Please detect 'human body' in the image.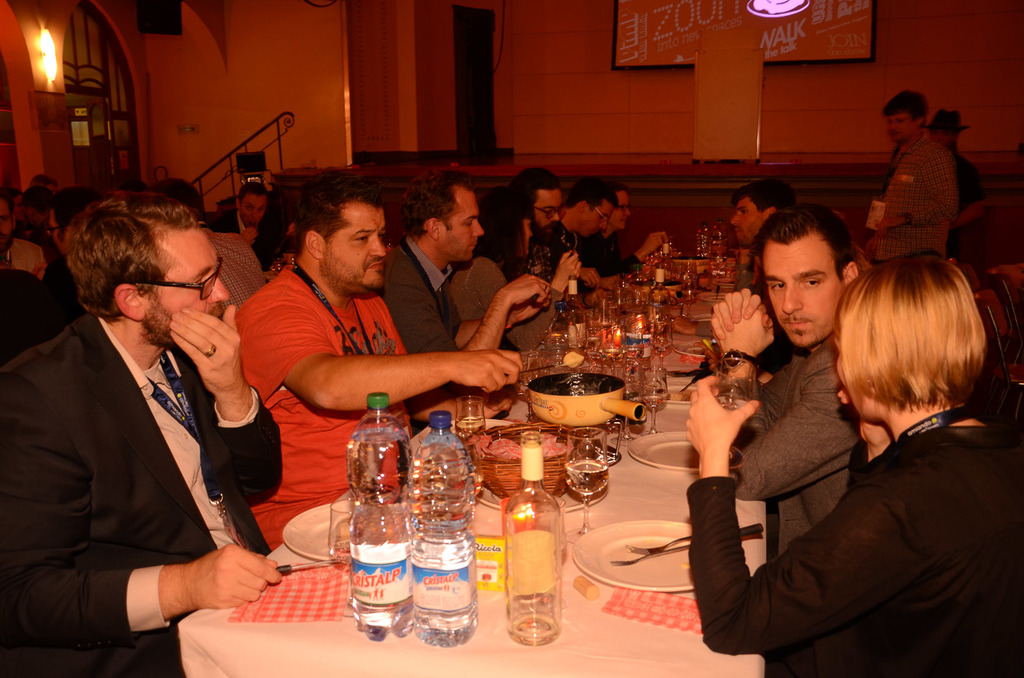
(left=446, top=189, right=530, bottom=324).
